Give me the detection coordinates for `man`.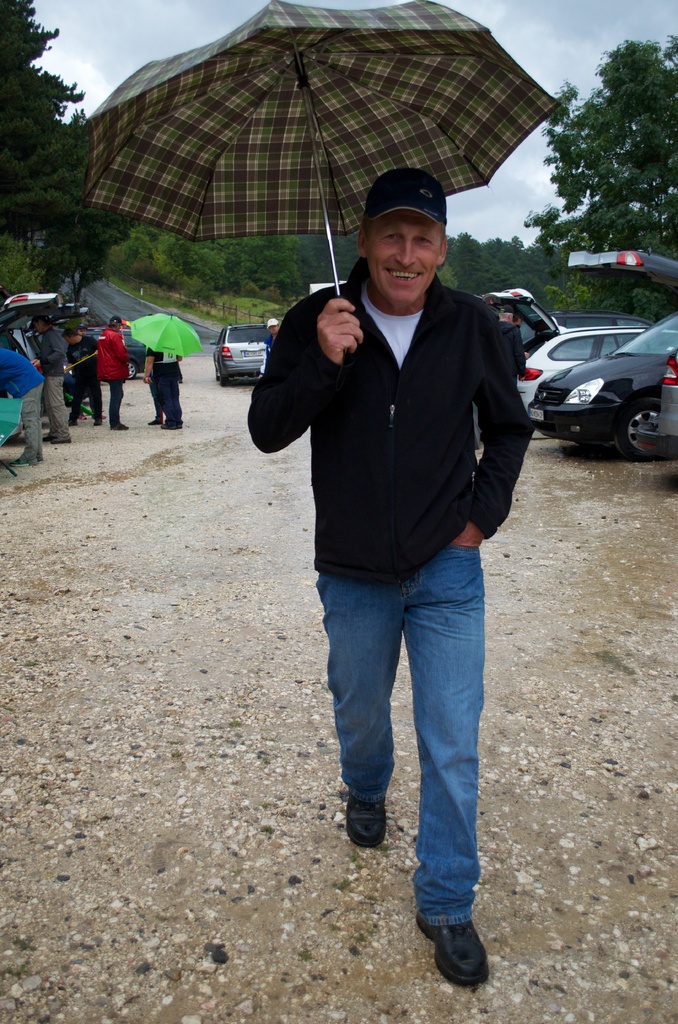
<region>210, 125, 535, 936</region>.
